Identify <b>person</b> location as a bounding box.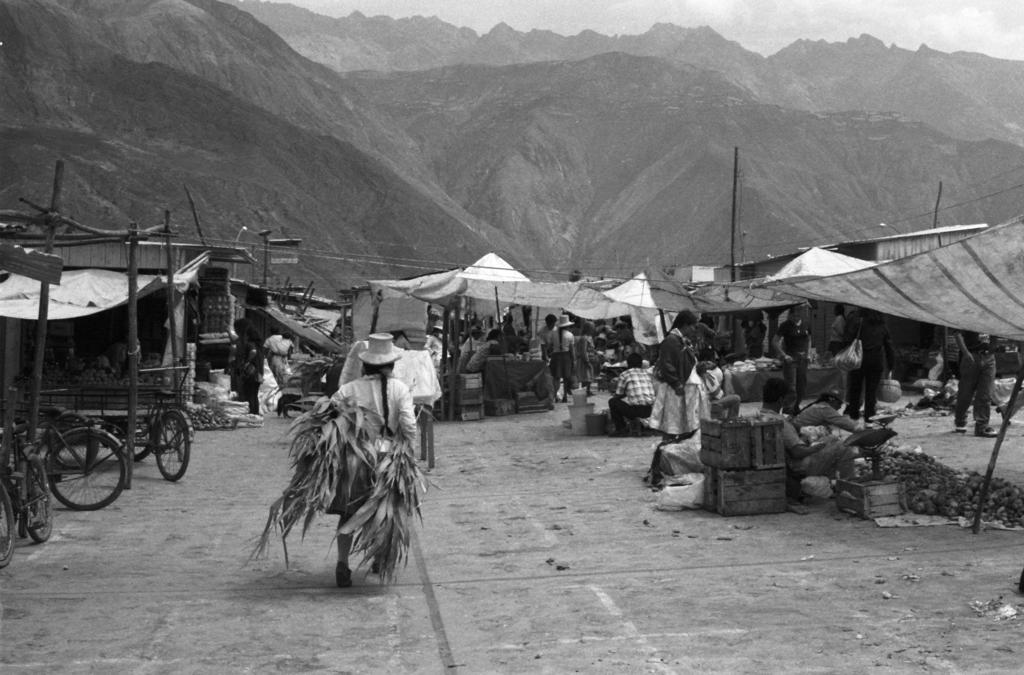
crop(649, 308, 712, 494).
